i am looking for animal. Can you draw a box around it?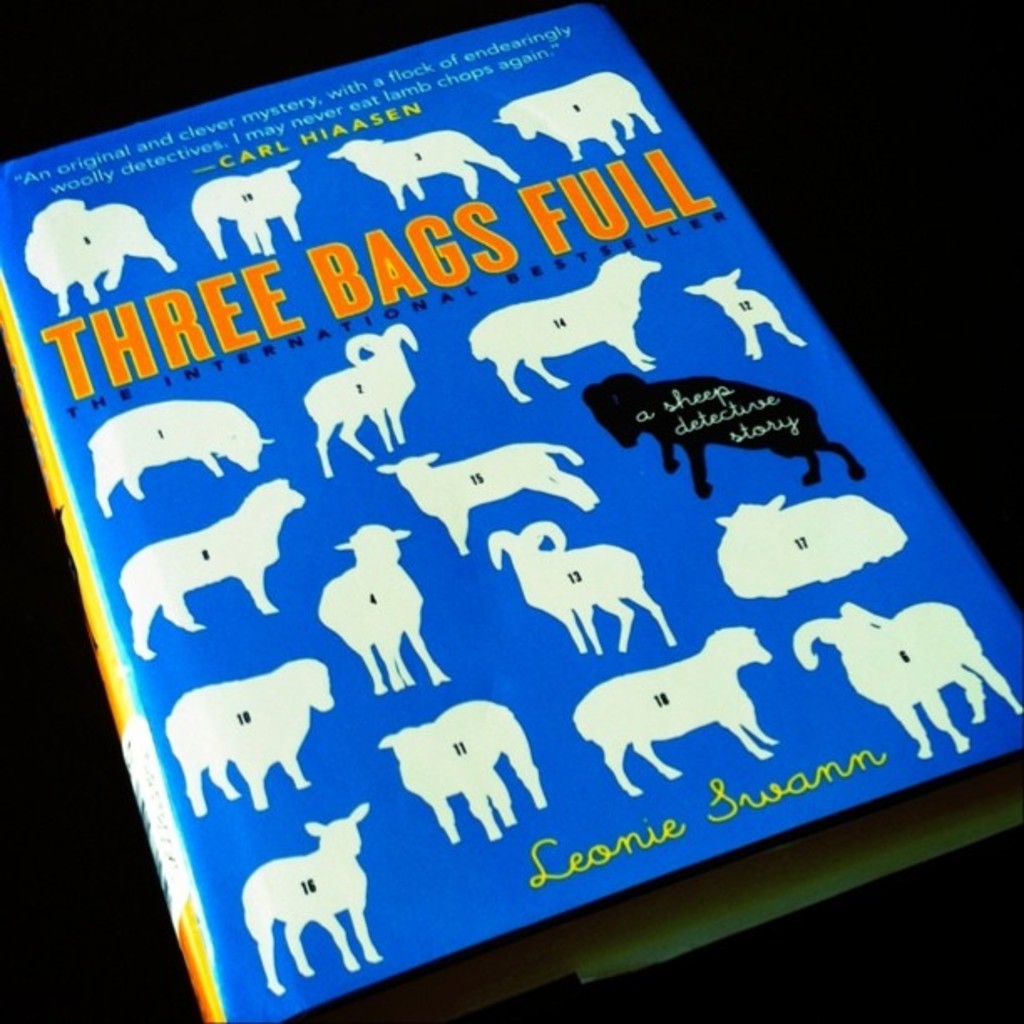
Sure, the bounding box is <bbox>572, 626, 786, 798</bbox>.
